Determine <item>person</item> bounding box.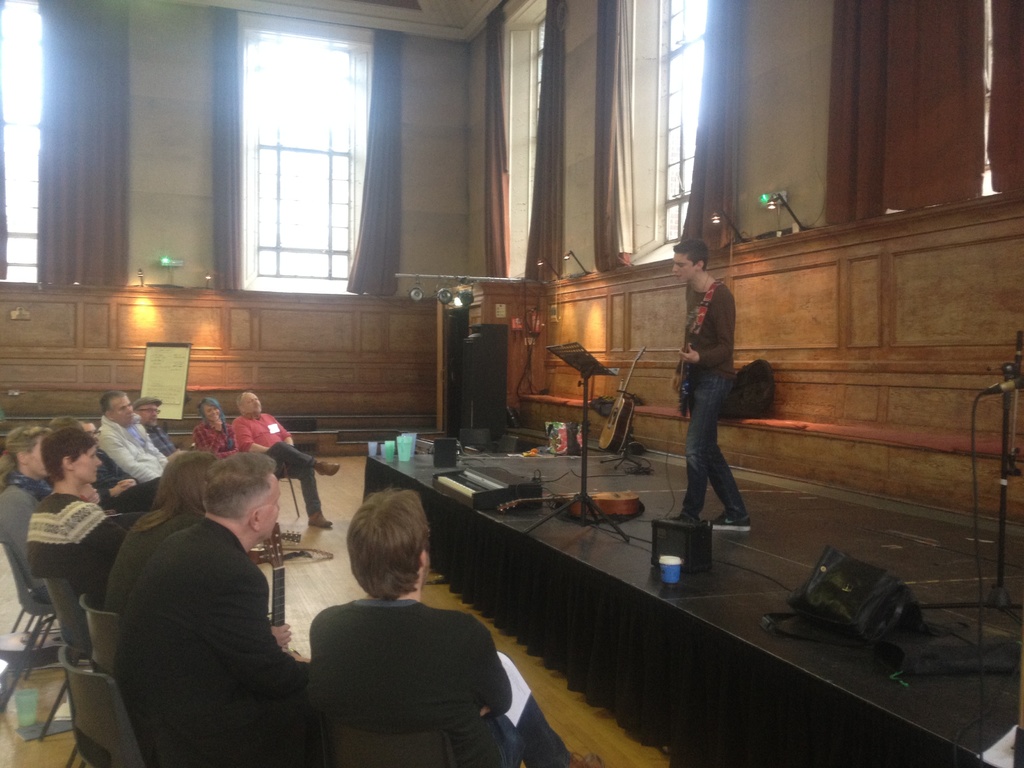
Determined: 75:419:158:512.
